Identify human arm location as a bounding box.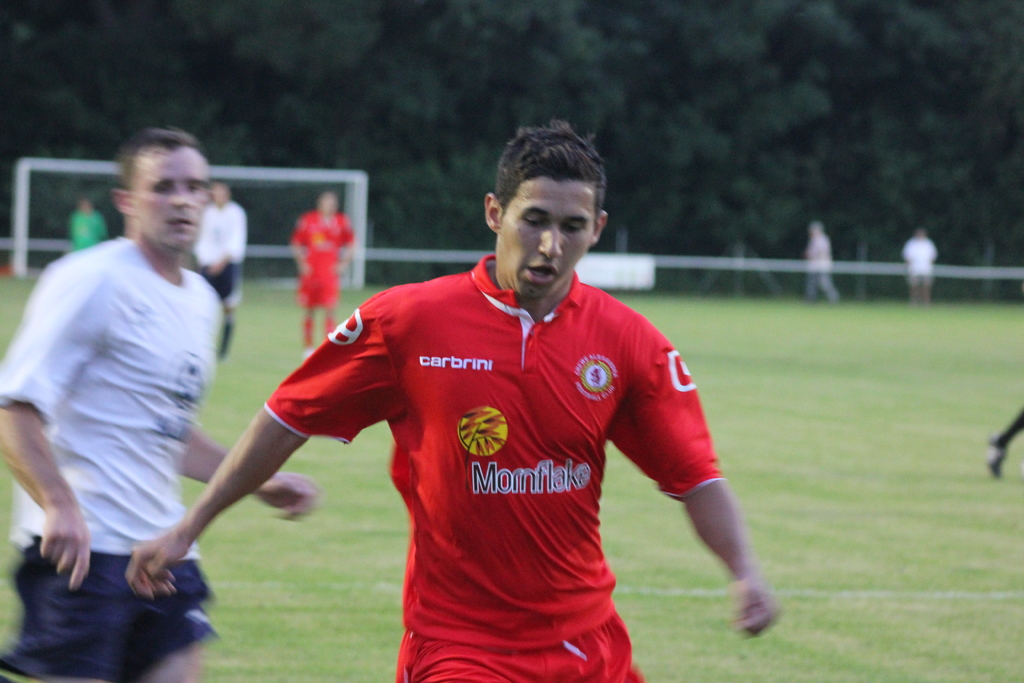
x1=289, y1=215, x2=307, y2=277.
